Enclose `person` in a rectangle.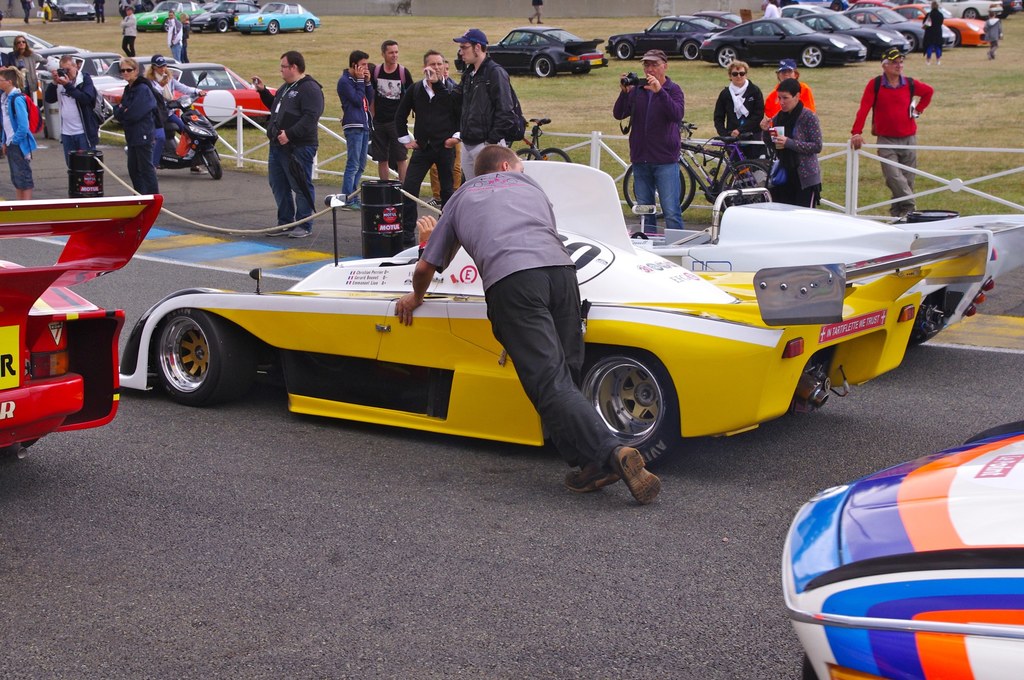
(x1=8, y1=32, x2=47, y2=122).
